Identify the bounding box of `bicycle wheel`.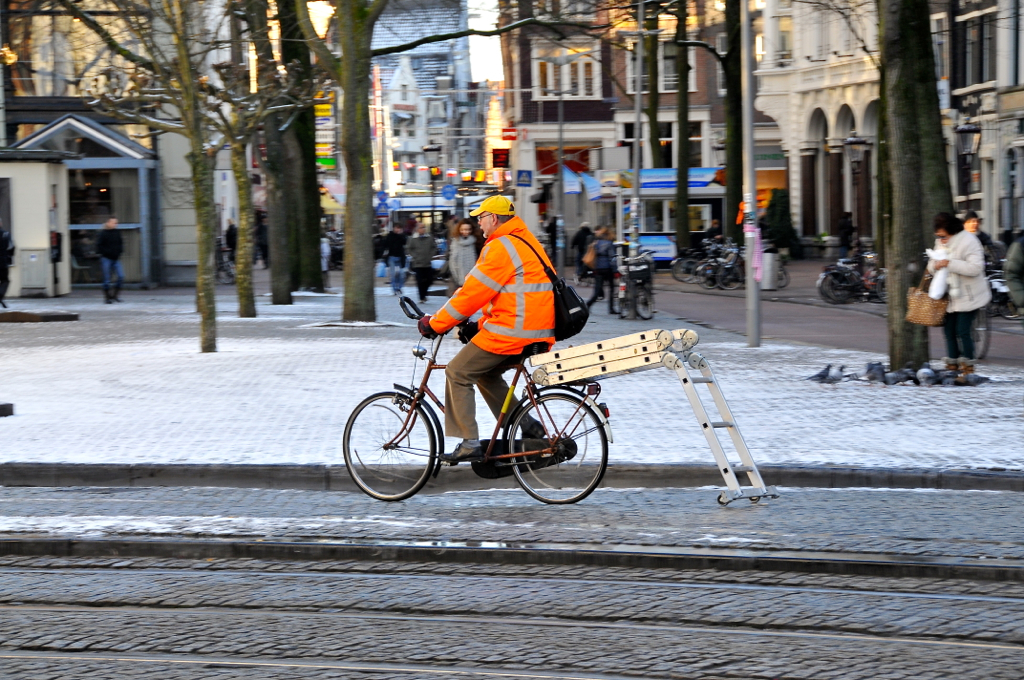
<bbox>974, 305, 993, 363</bbox>.
